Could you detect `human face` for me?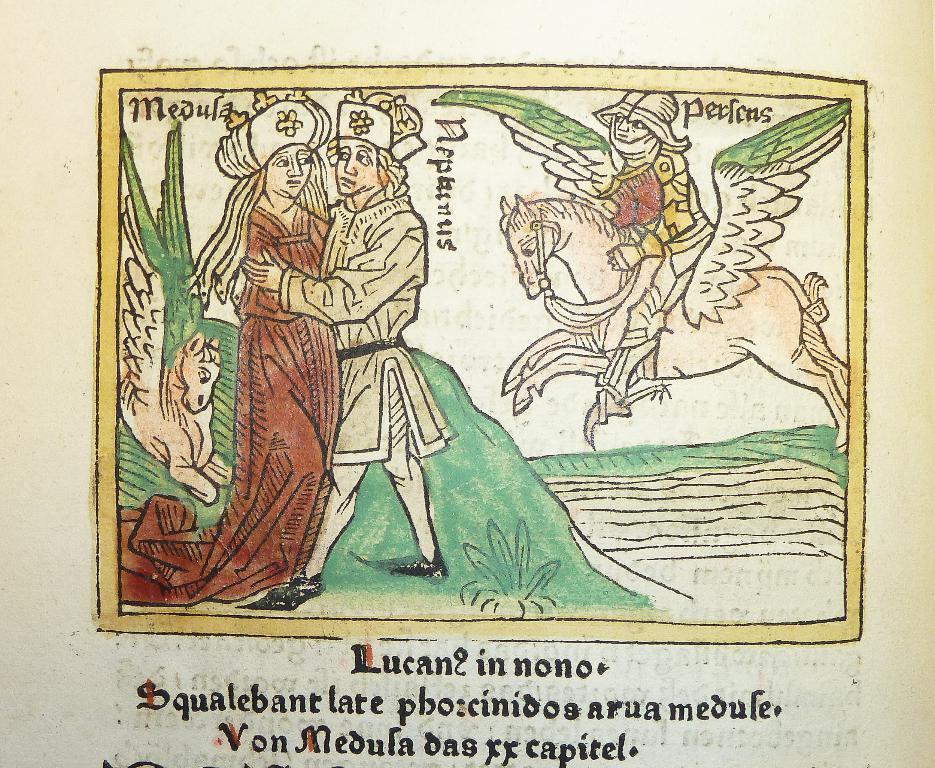
Detection result: 612:113:641:143.
